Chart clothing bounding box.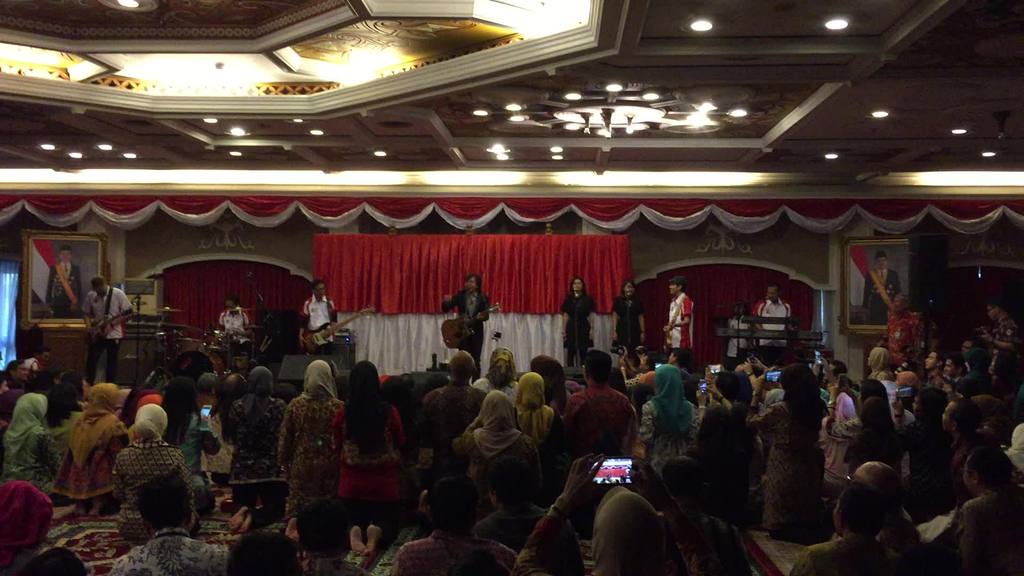
Charted: (x1=69, y1=406, x2=125, y2=495).
